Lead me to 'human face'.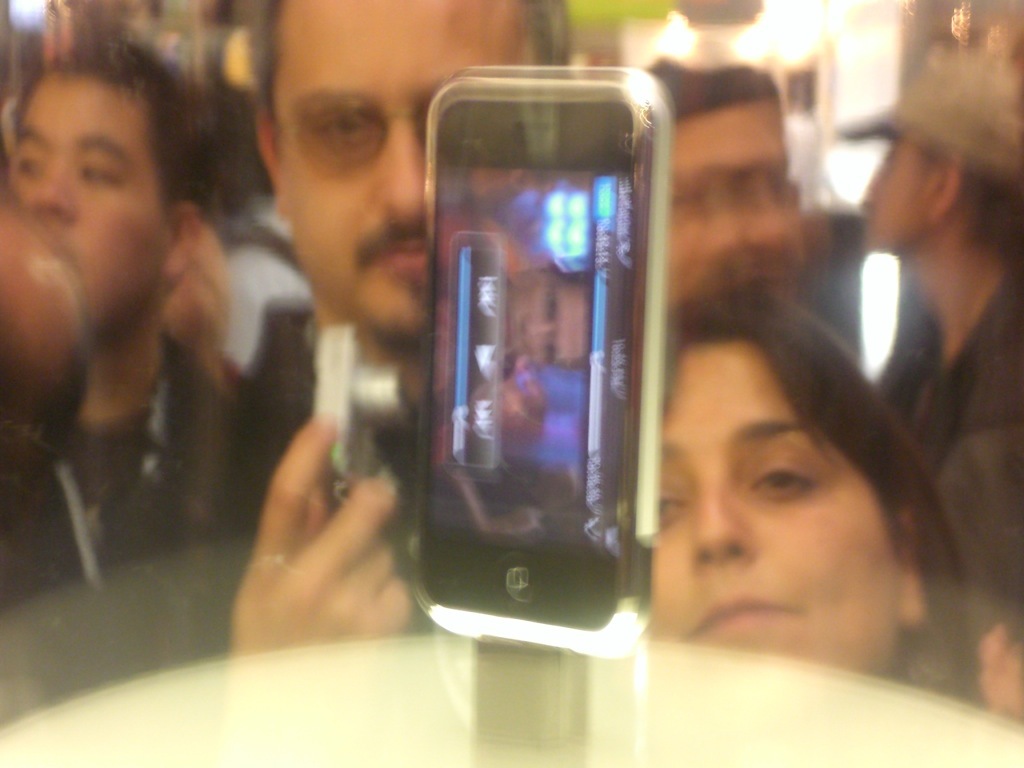
Lead to 669, 103, 809, 296.
